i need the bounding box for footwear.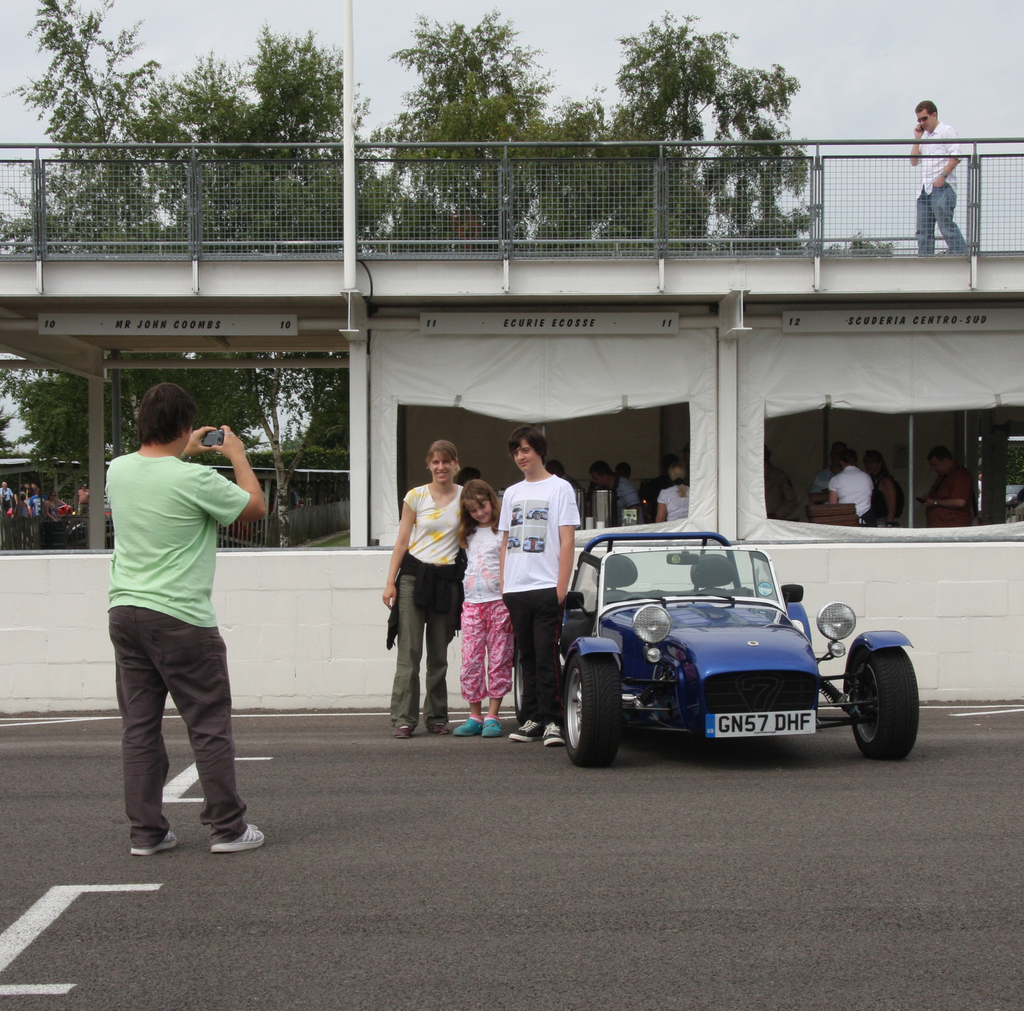
Here it is: [452,706,478,739].
